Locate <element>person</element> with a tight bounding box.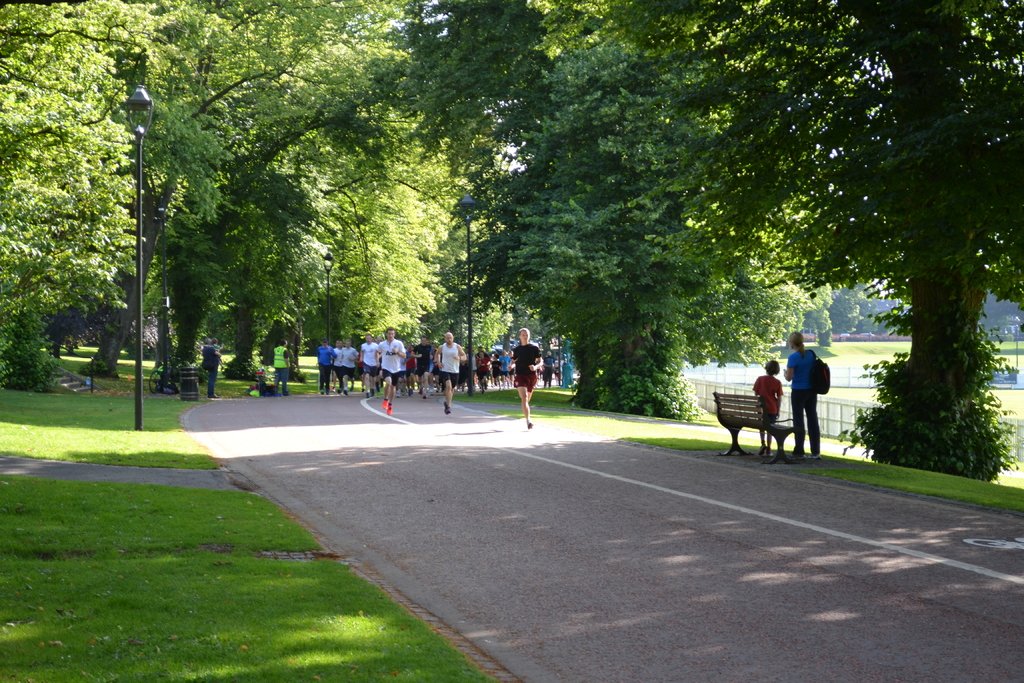
355, 325, 385, 407.
